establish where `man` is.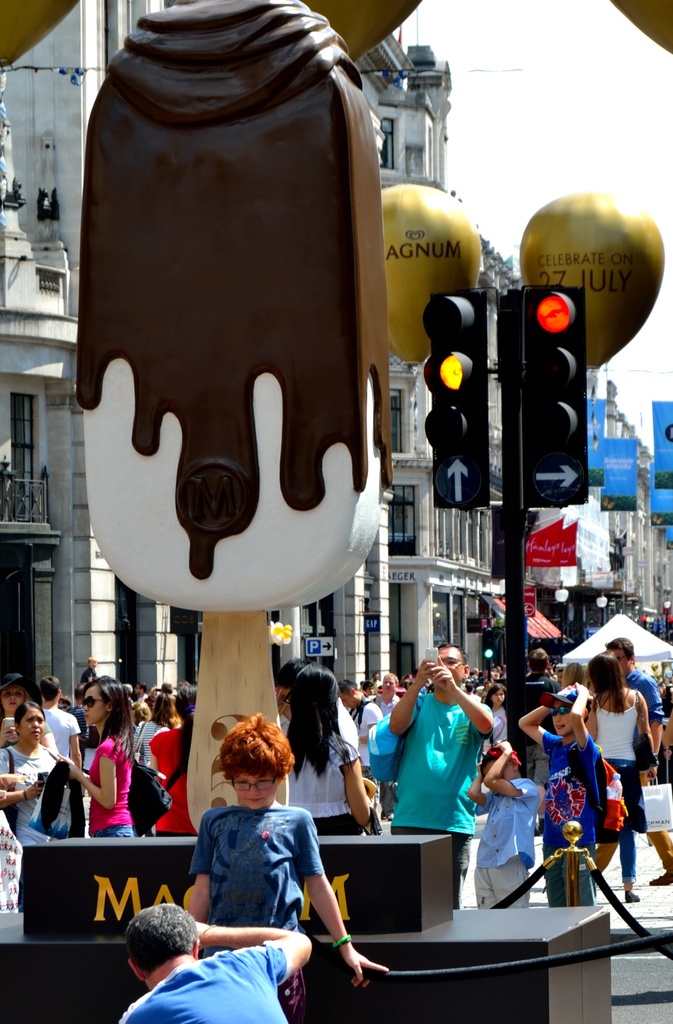
Established at crop(29, 672, 82, 767).
